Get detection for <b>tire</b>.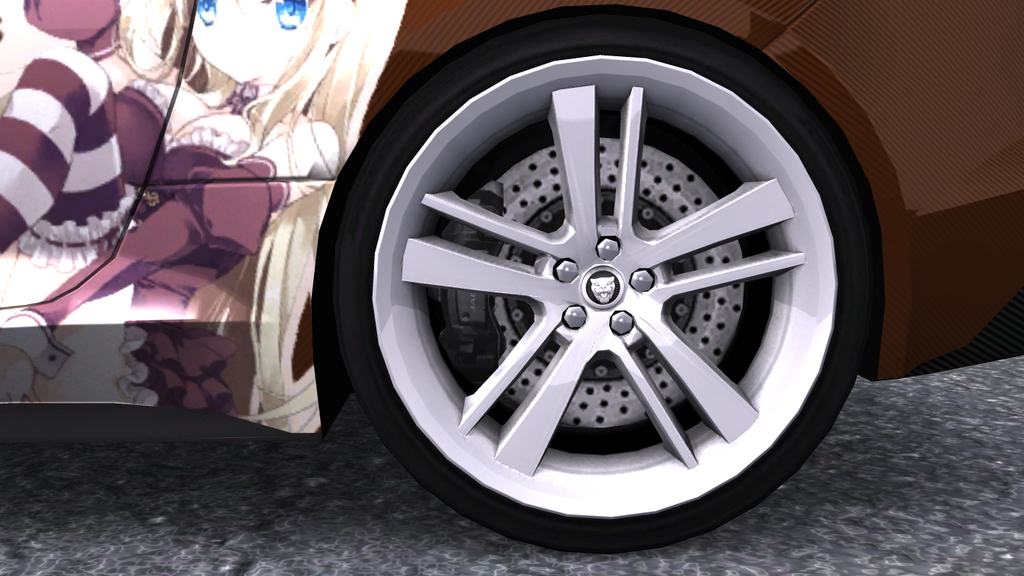
Detection: bbox=[312, 6, 889, 562].
